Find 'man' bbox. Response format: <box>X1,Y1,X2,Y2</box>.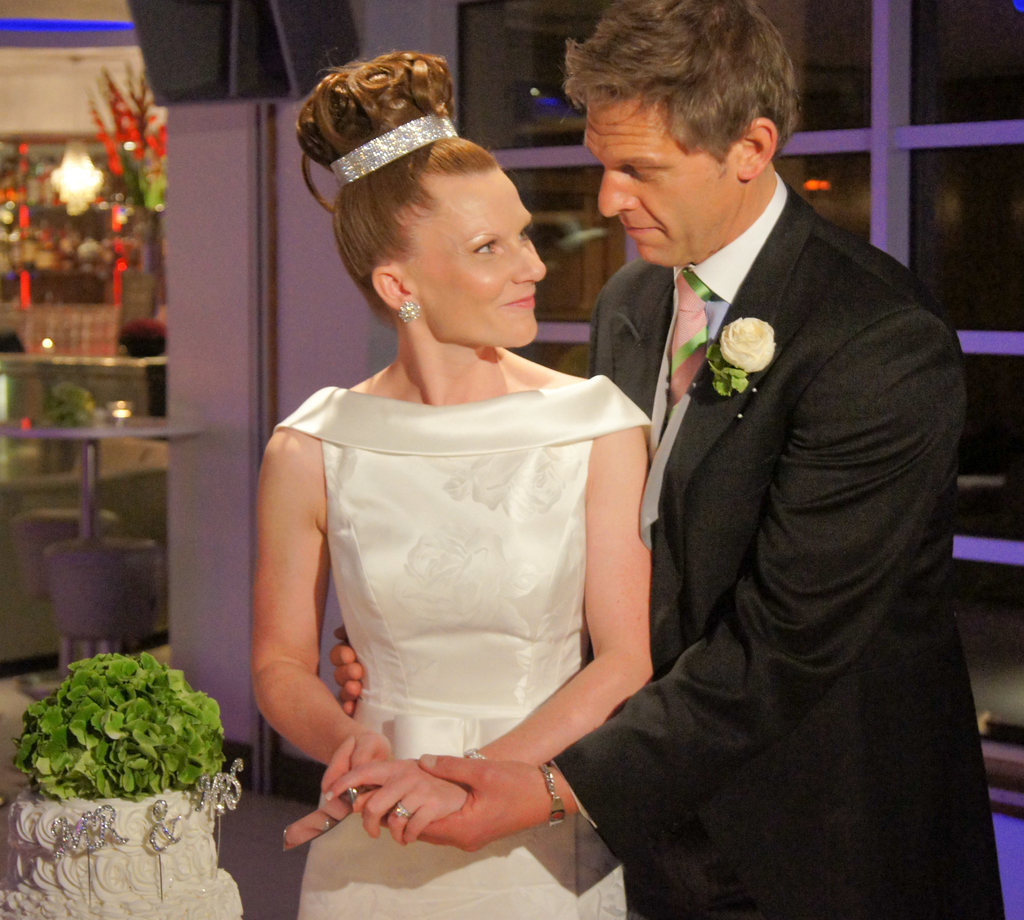
<box>536,1,1004,918</box>.
